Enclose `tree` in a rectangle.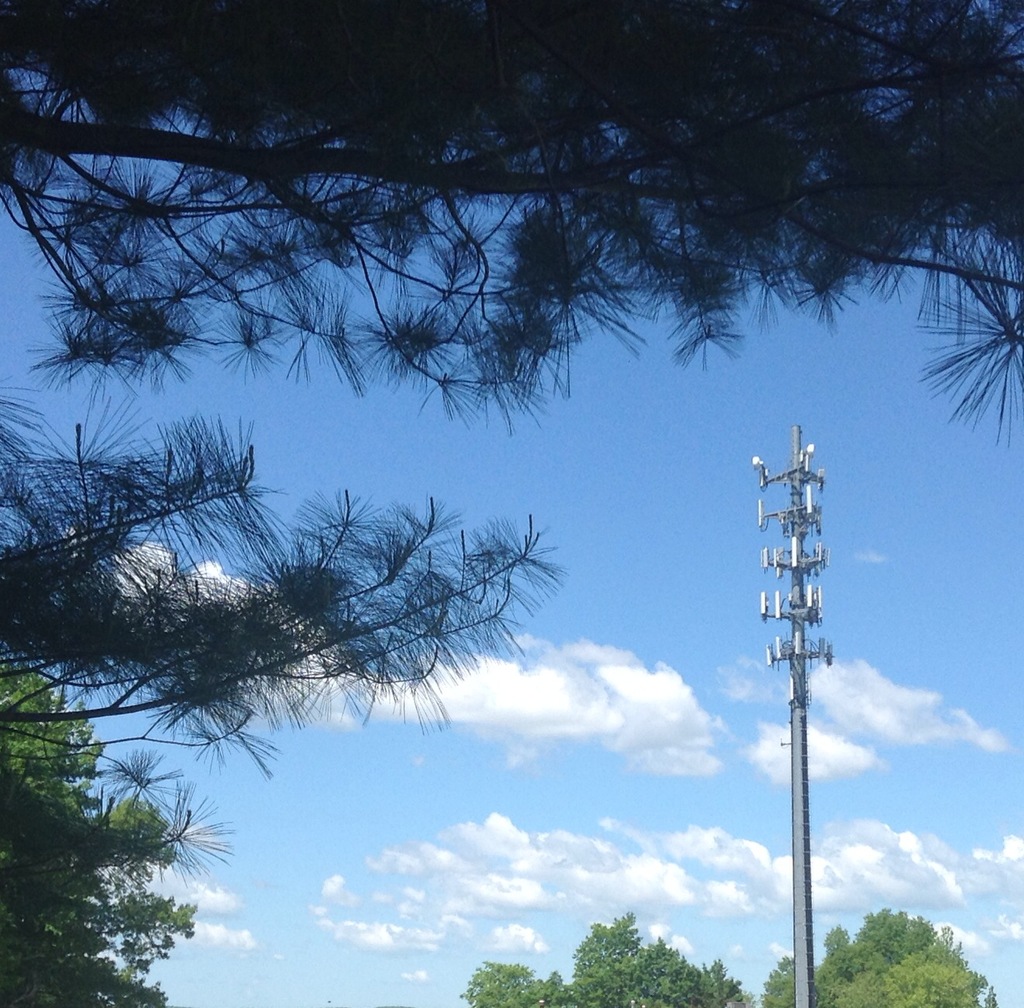
(left=0, top=2, right=1023, bottom=892).
